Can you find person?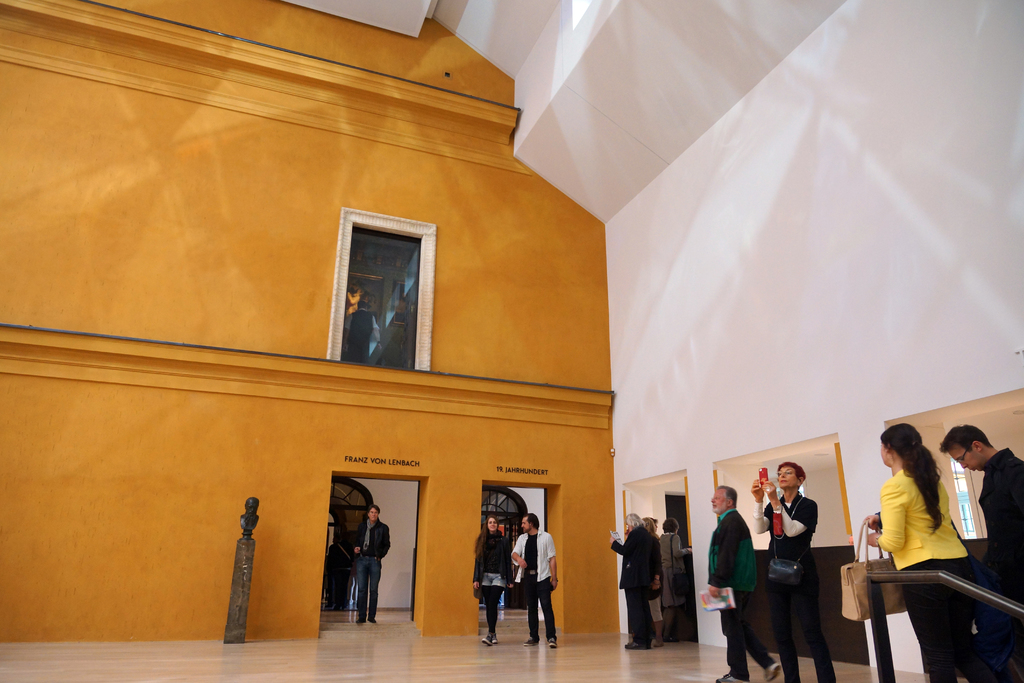
Yes, bounding box: region(707, 481, 780, 682).
